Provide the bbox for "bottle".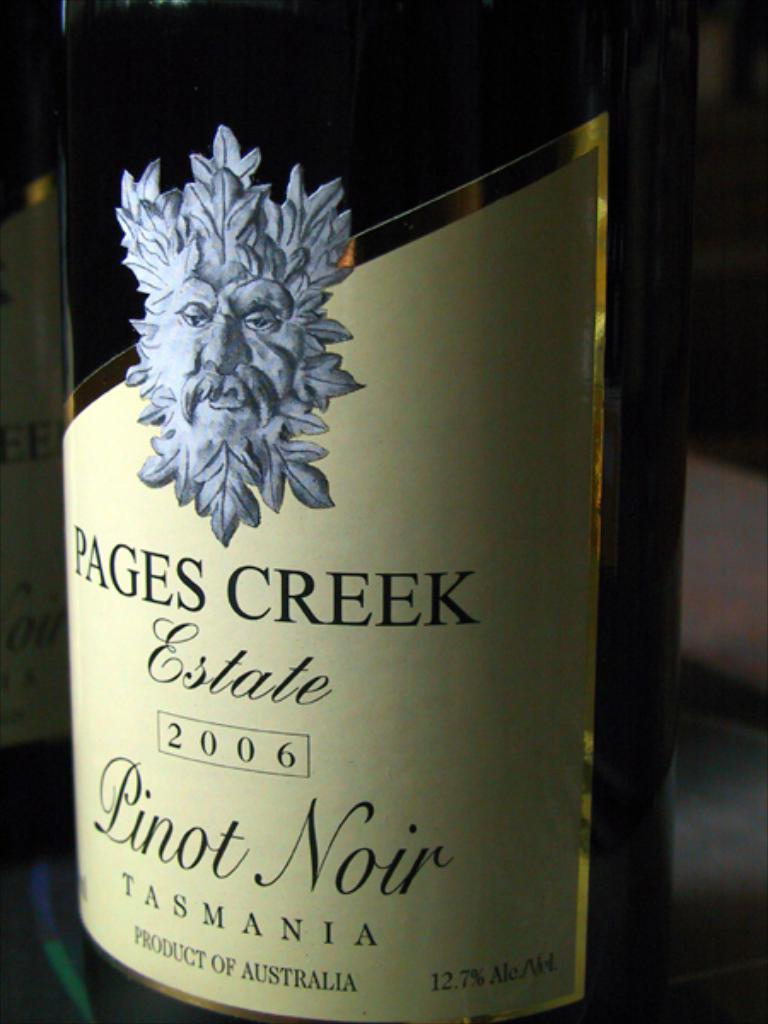
locate(39, 22, 676, 1002).
